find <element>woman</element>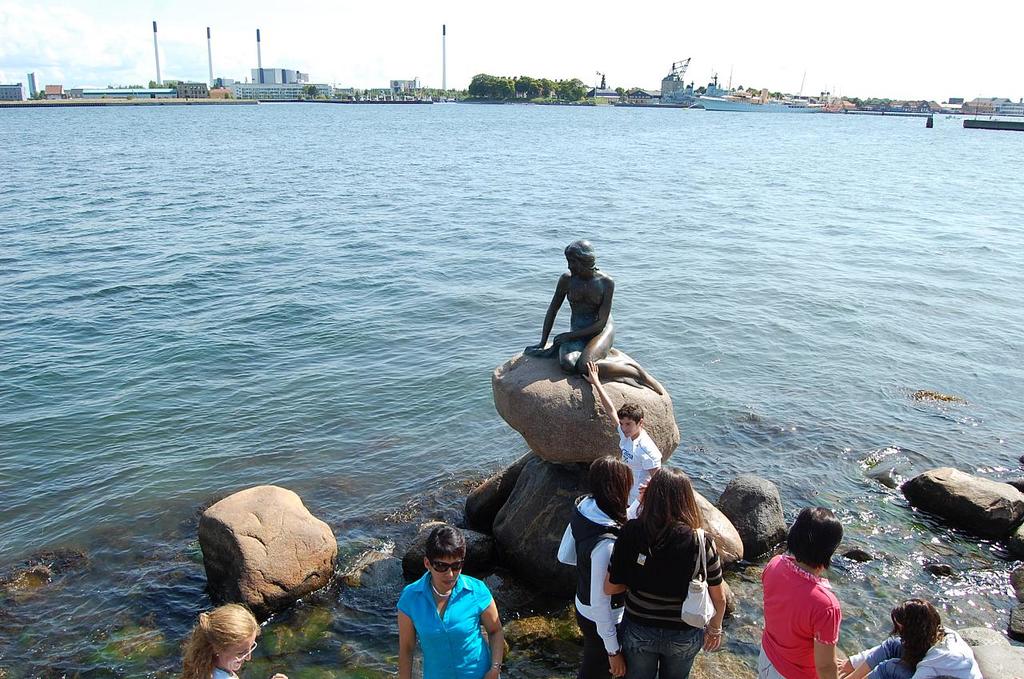
(x1=762, y1=503, x2=842, y2=678)
